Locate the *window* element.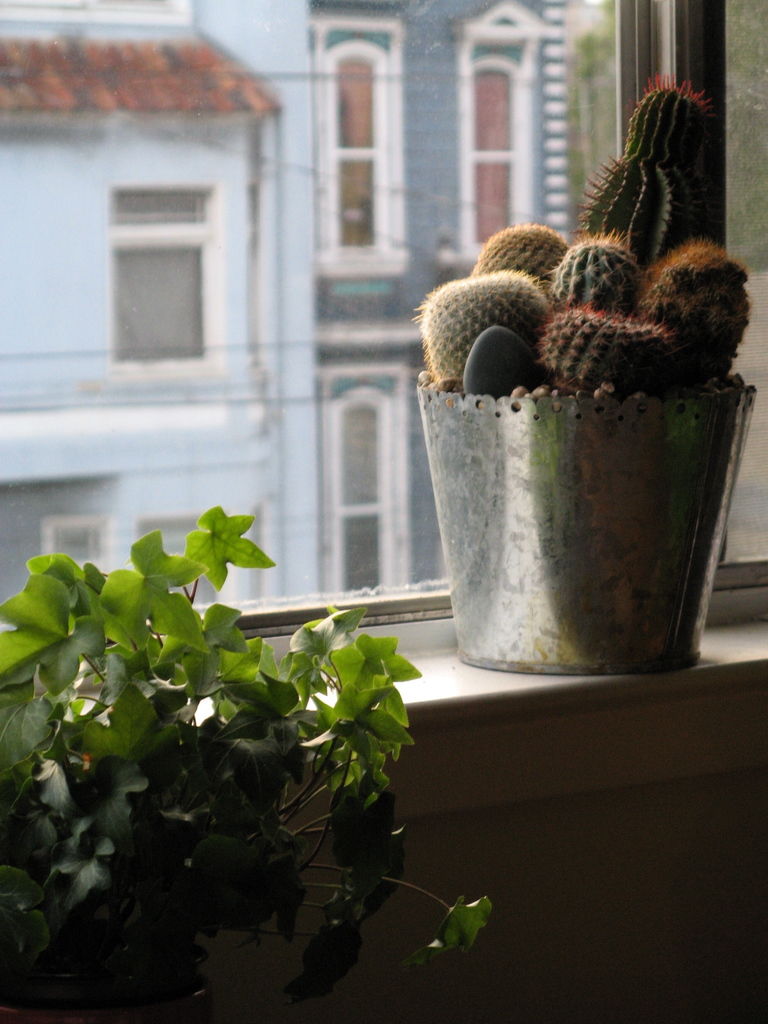
Element bbox: bbox=[93, 156, 225, 376].
